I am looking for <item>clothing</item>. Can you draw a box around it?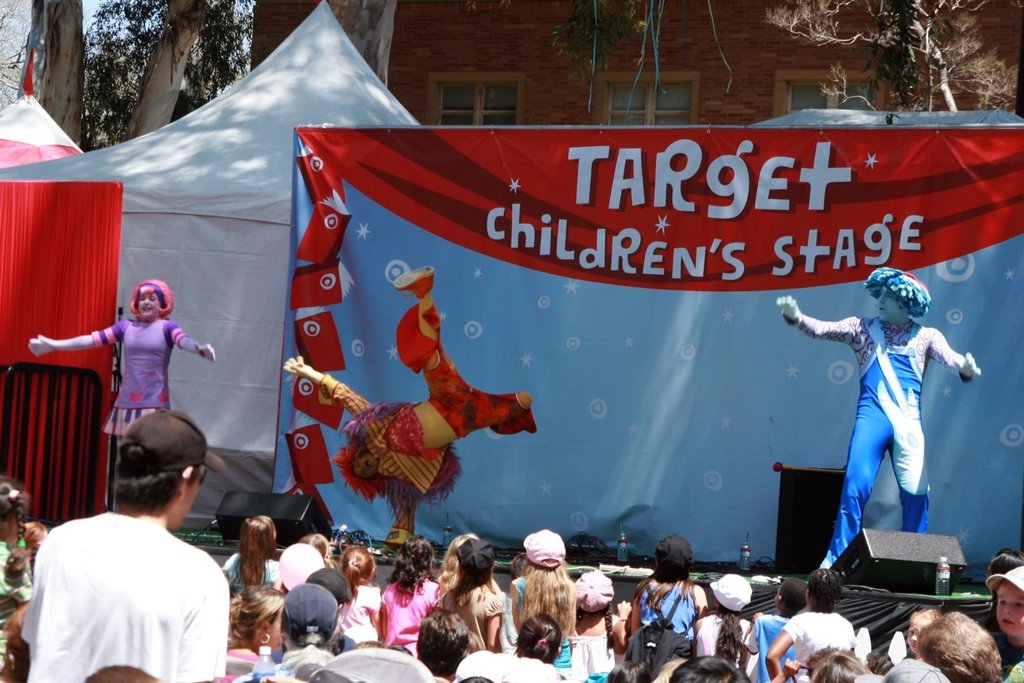
Sure, the bounding box is l=329, t=635, r=357, b=653.
